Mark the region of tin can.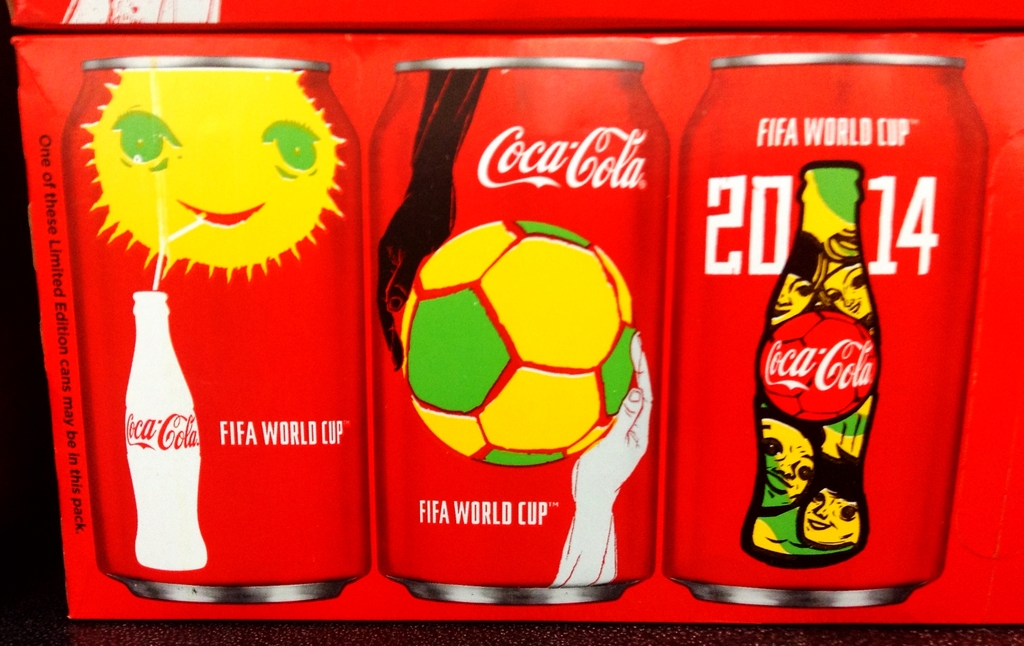
Region: <bbox>684, 54, 995, 613</bbox>.
